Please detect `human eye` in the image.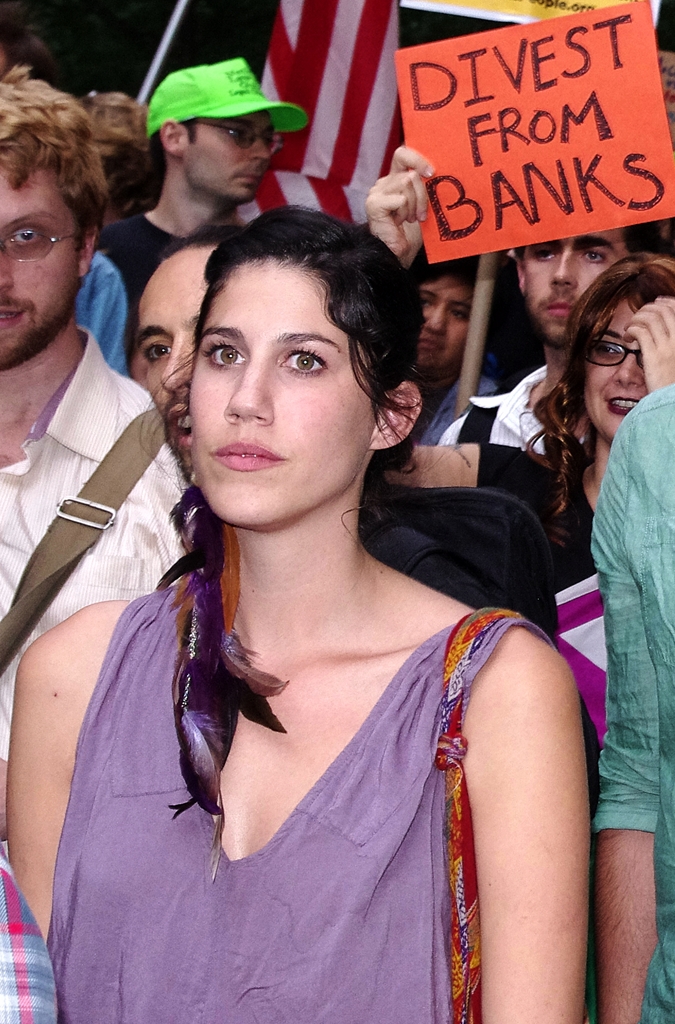
pyautogui.locateOnScreen(265, 132, 279, 150).
